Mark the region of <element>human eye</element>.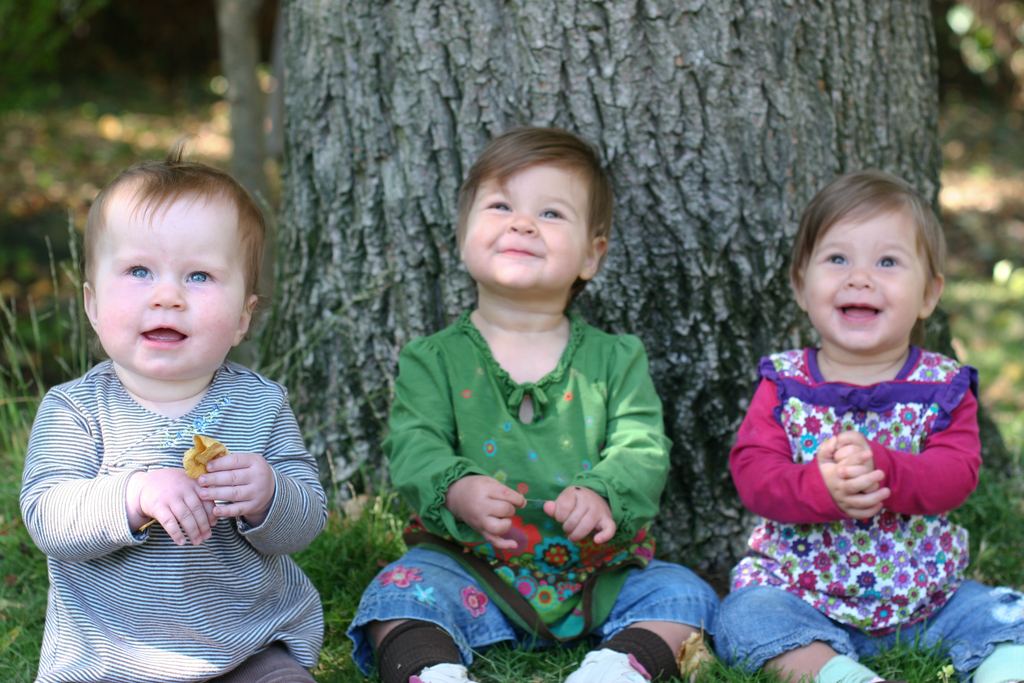
Region: locate(120, 256, 157, 281).
